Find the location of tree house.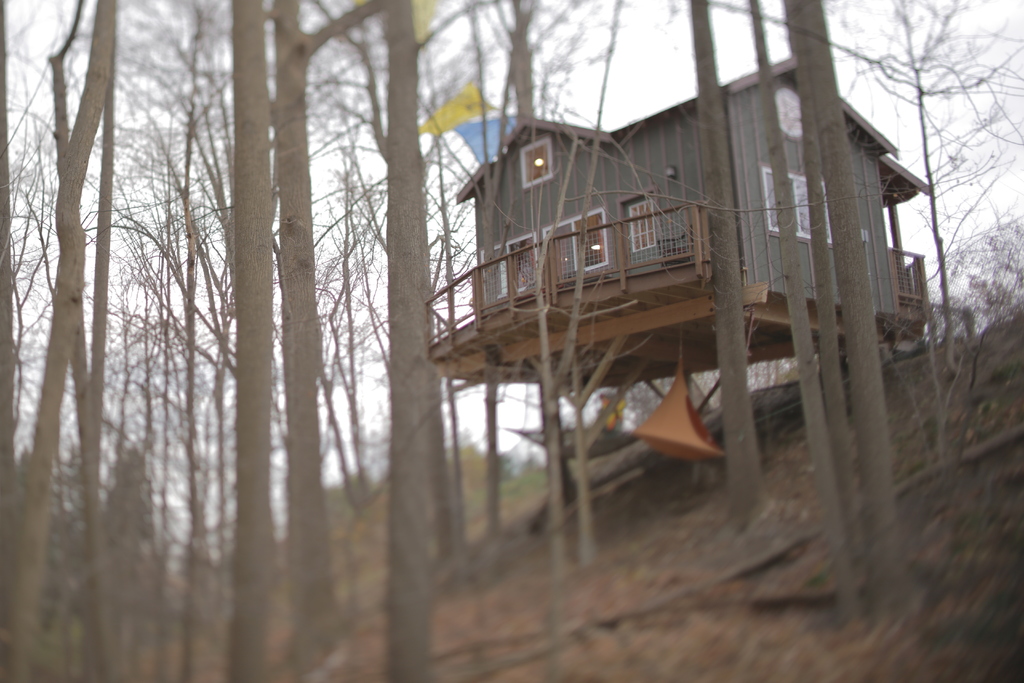
Location: (425,53,937,588).
